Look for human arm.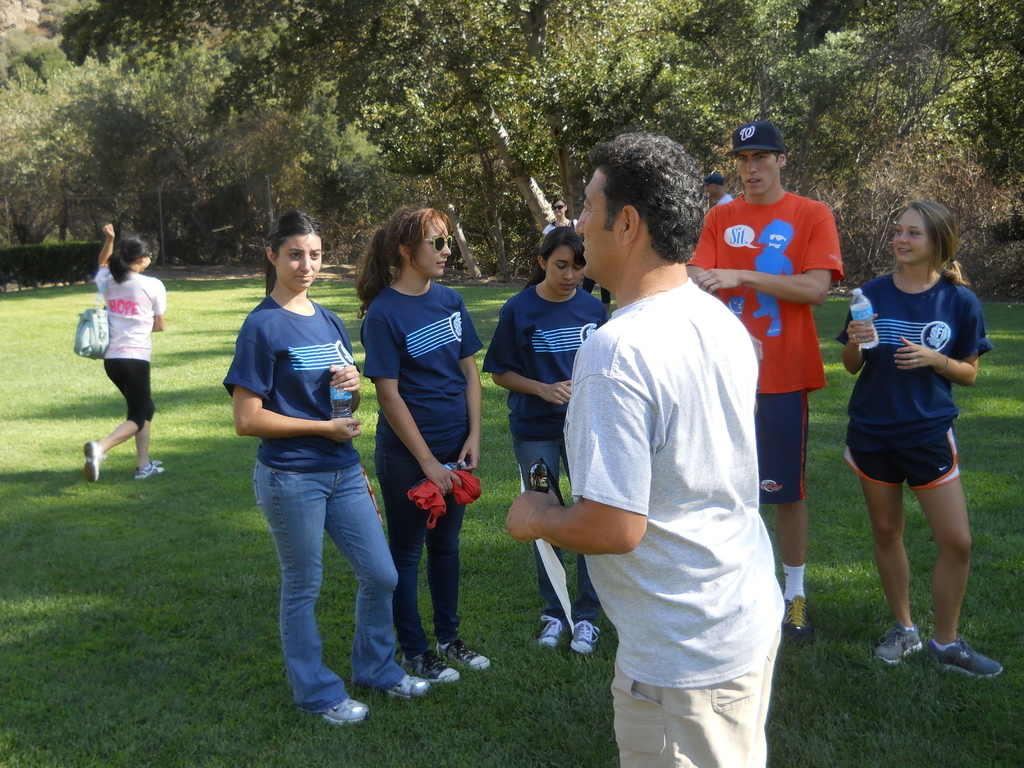
Found: bbox(361, 295, 467, 496).
